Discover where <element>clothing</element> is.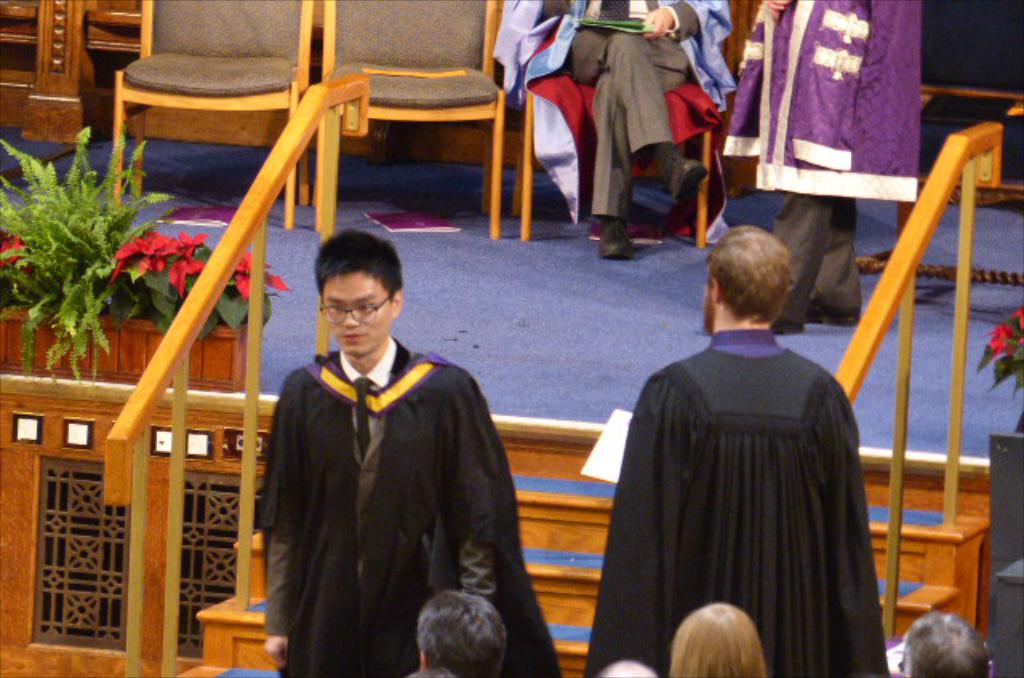
Discovered at {"left": 610, "top": 281, "right": 896, "bottom": 677}.
